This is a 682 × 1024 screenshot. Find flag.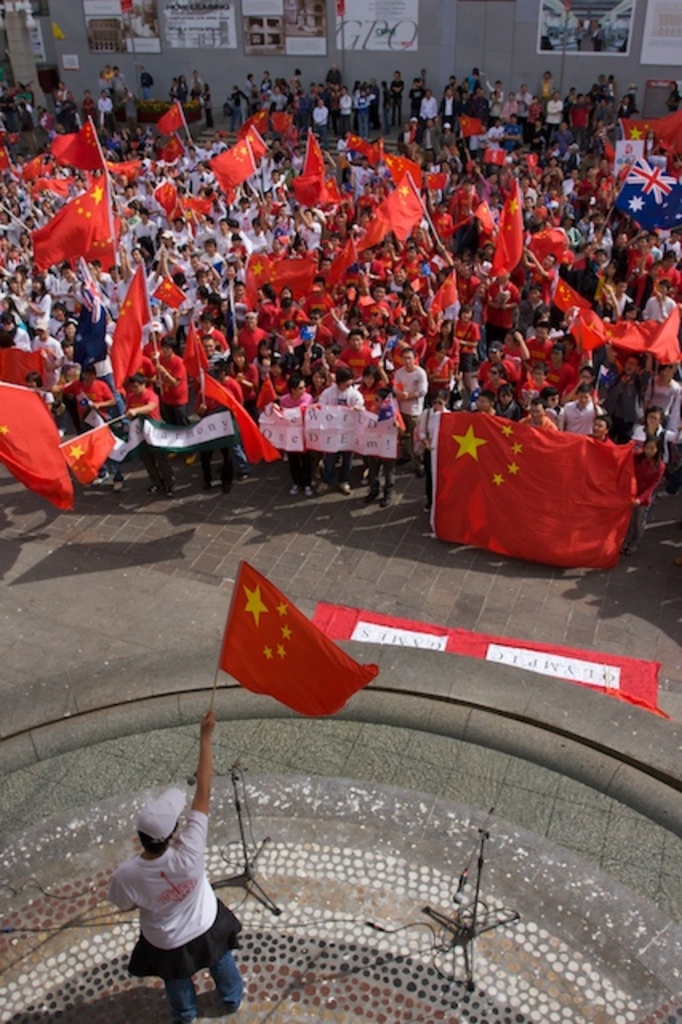
Bounding box: detection(6, 157, 70, 195).
